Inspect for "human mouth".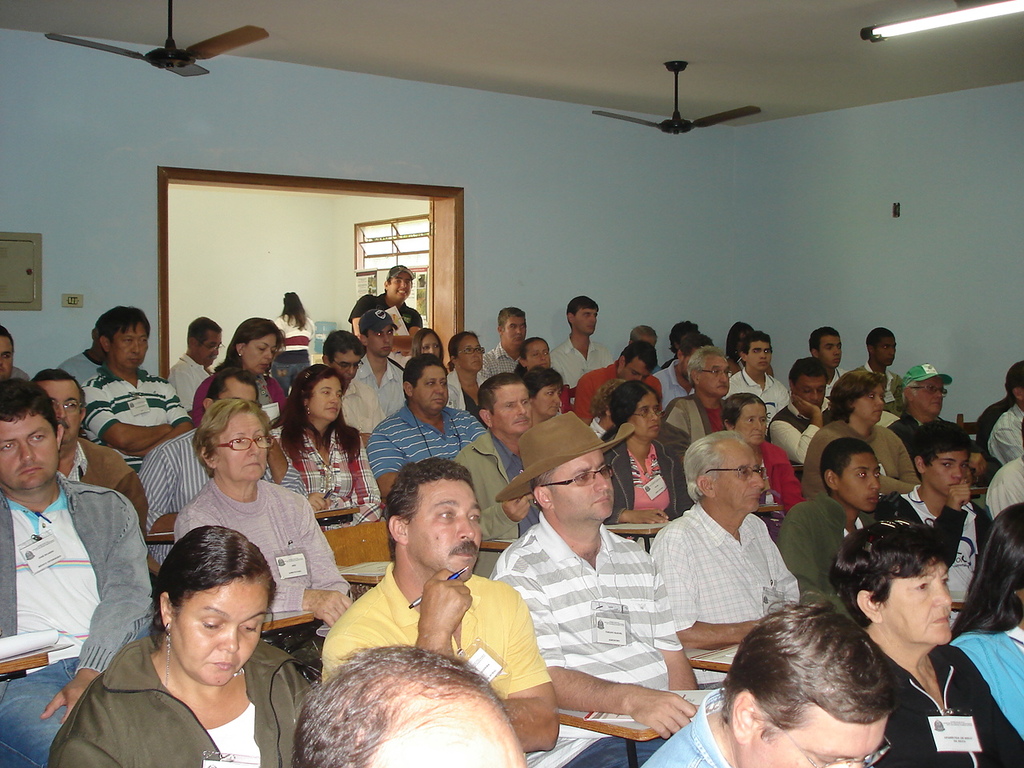
Inspection: 752:433:761:437.
